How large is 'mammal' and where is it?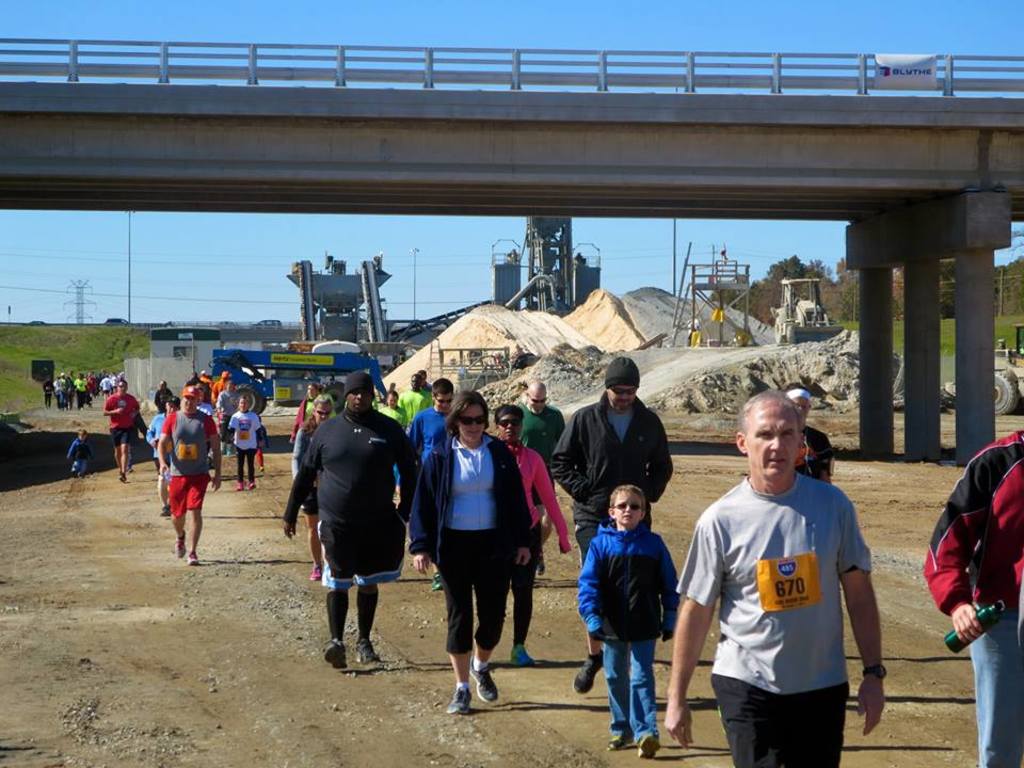
Bounding box: Rect(158, 388, 223, 565).
